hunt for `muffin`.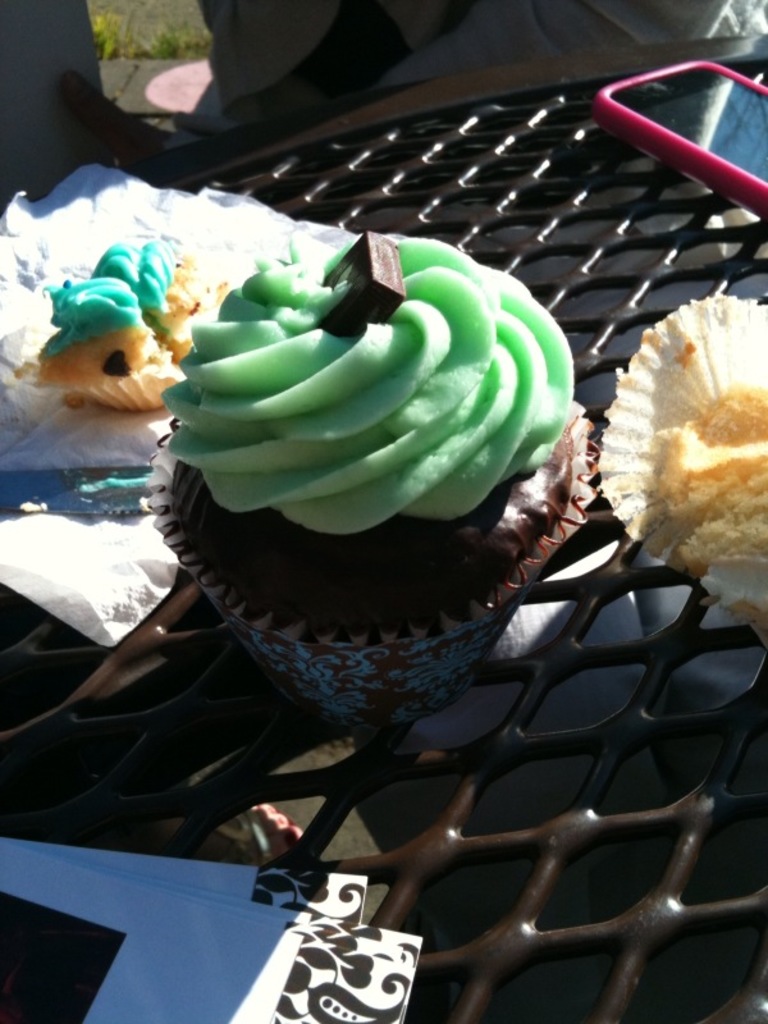
Hunted down at bbox(36, 224, 228, 407).
